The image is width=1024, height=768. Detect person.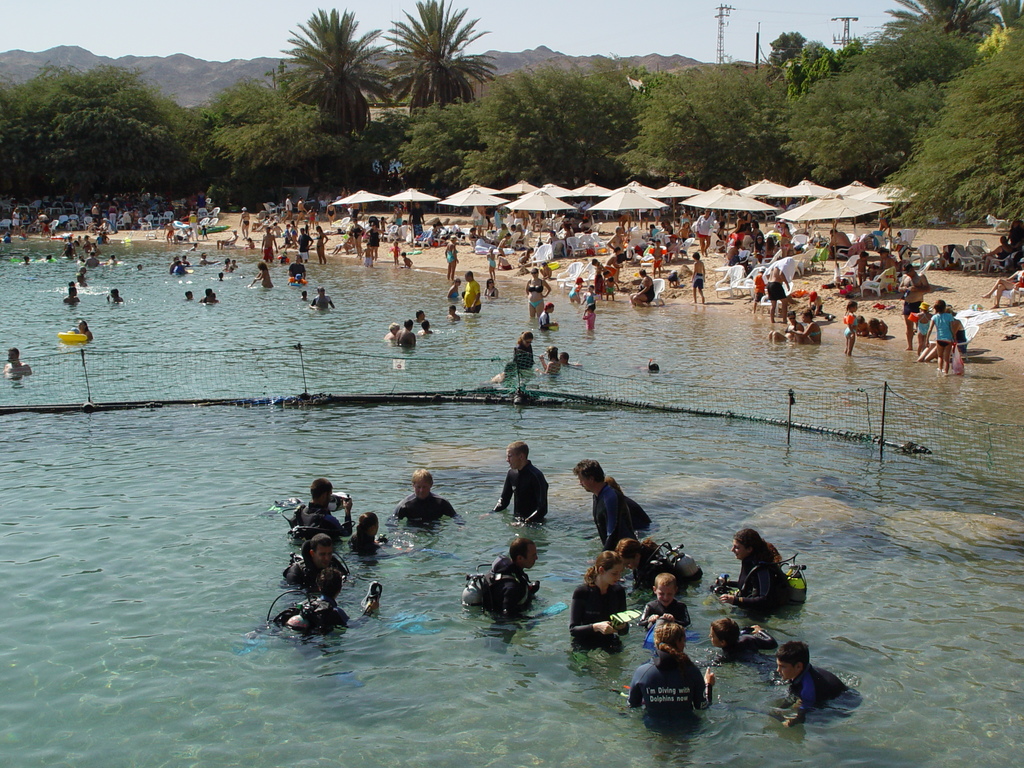
Detection: BBox(799, 315, 819, 339).
